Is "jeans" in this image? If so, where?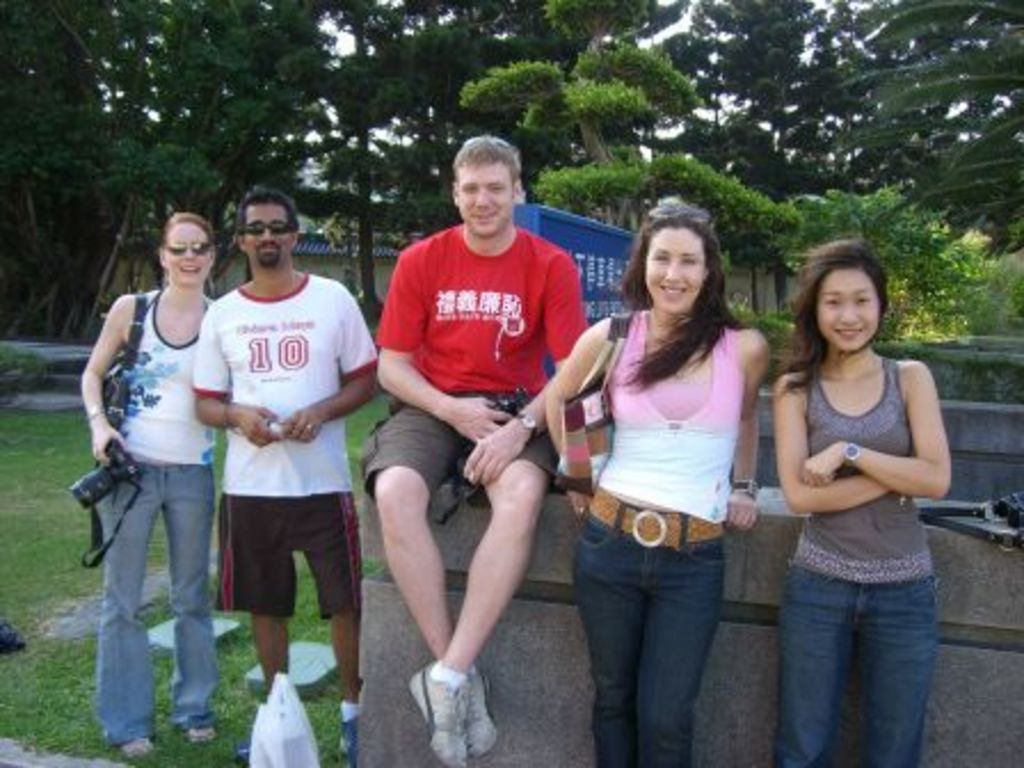
Yes, at (82,448,229,731).
